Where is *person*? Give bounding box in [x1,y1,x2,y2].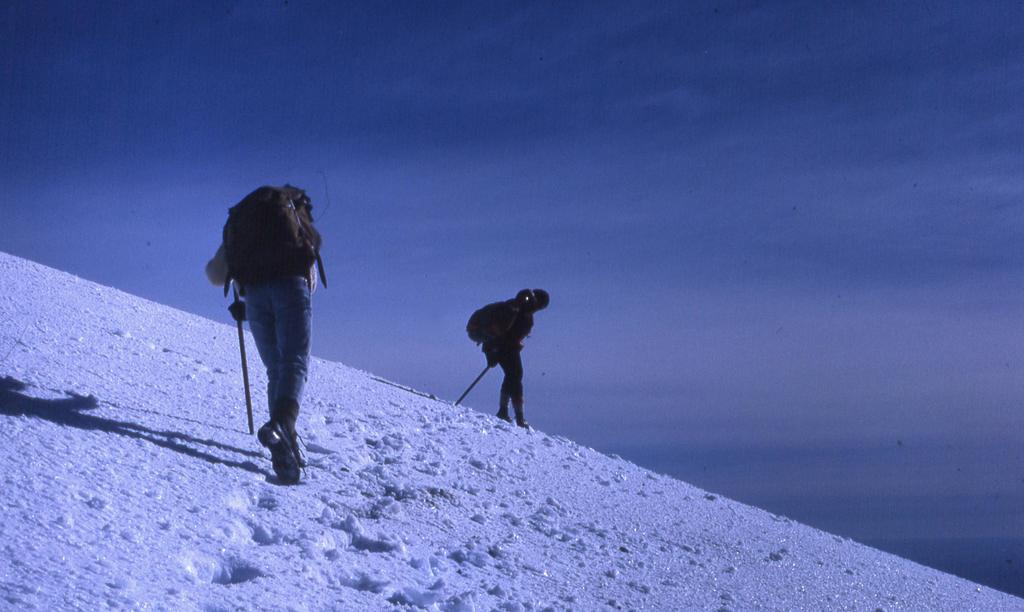
[202,178,344,498].
